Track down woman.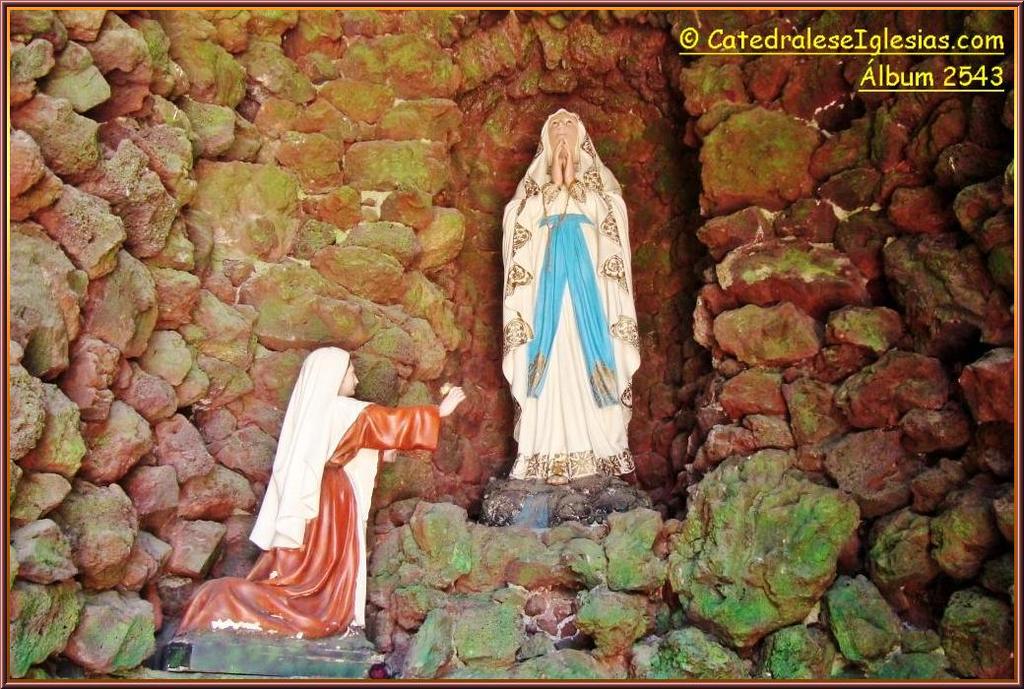
Tracked to <box>491,110,647,485</box>.
